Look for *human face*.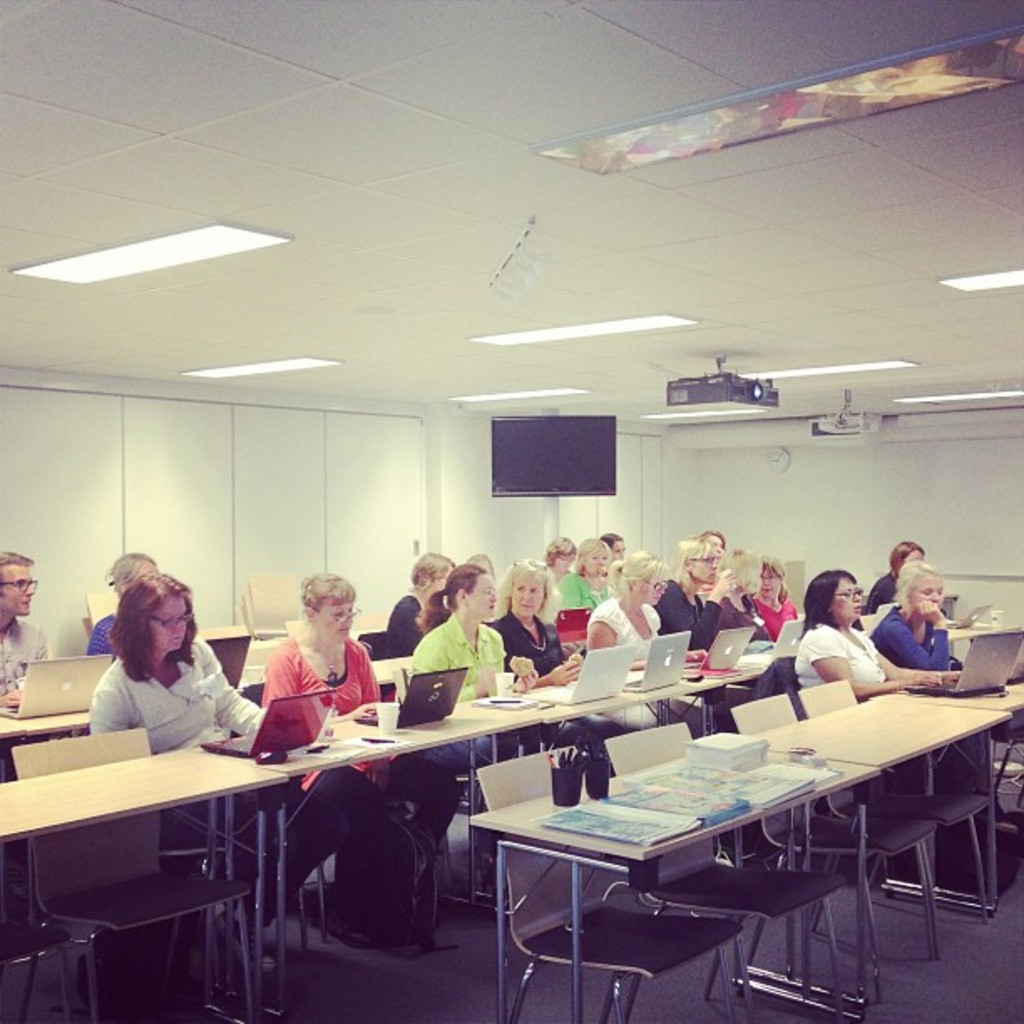
Found: left=316, top=601, right=353, bottom=641.
